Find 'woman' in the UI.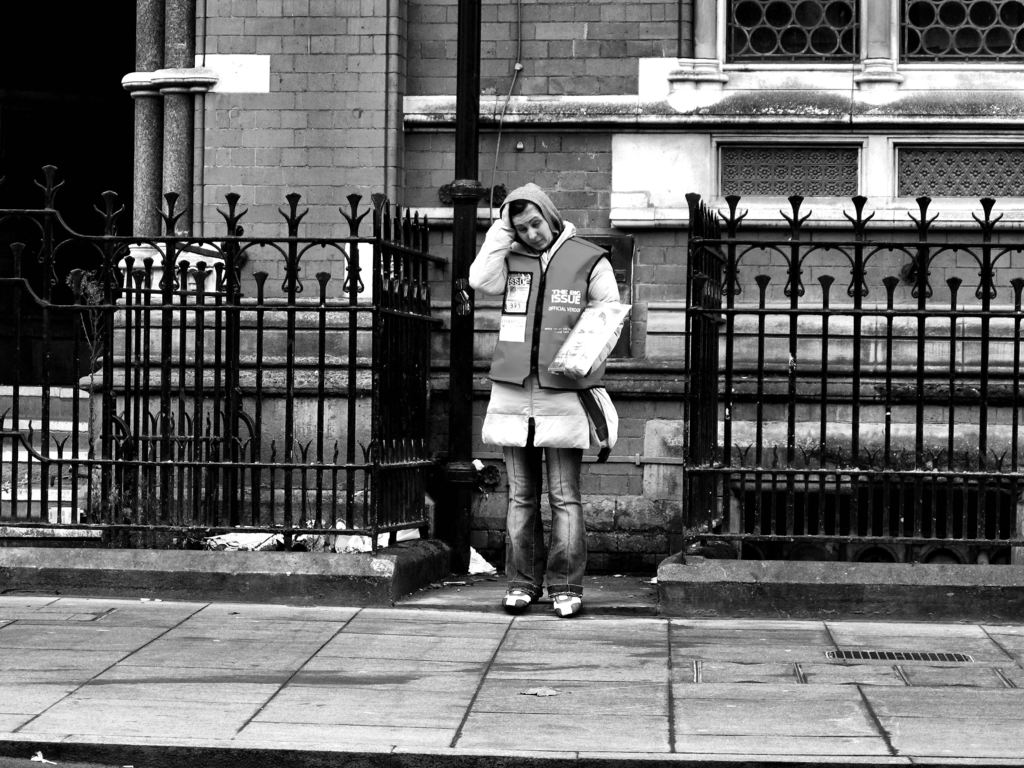
UI element at detection(468, 184, 627, 618).
